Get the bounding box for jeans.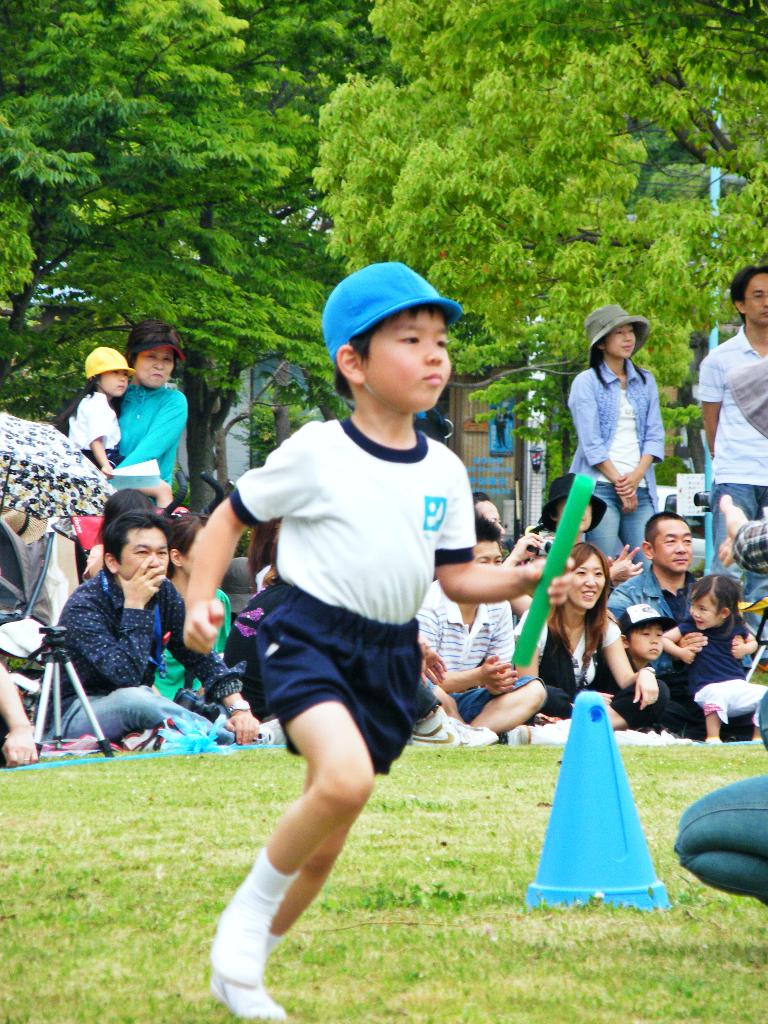
(586,481,652,572).
